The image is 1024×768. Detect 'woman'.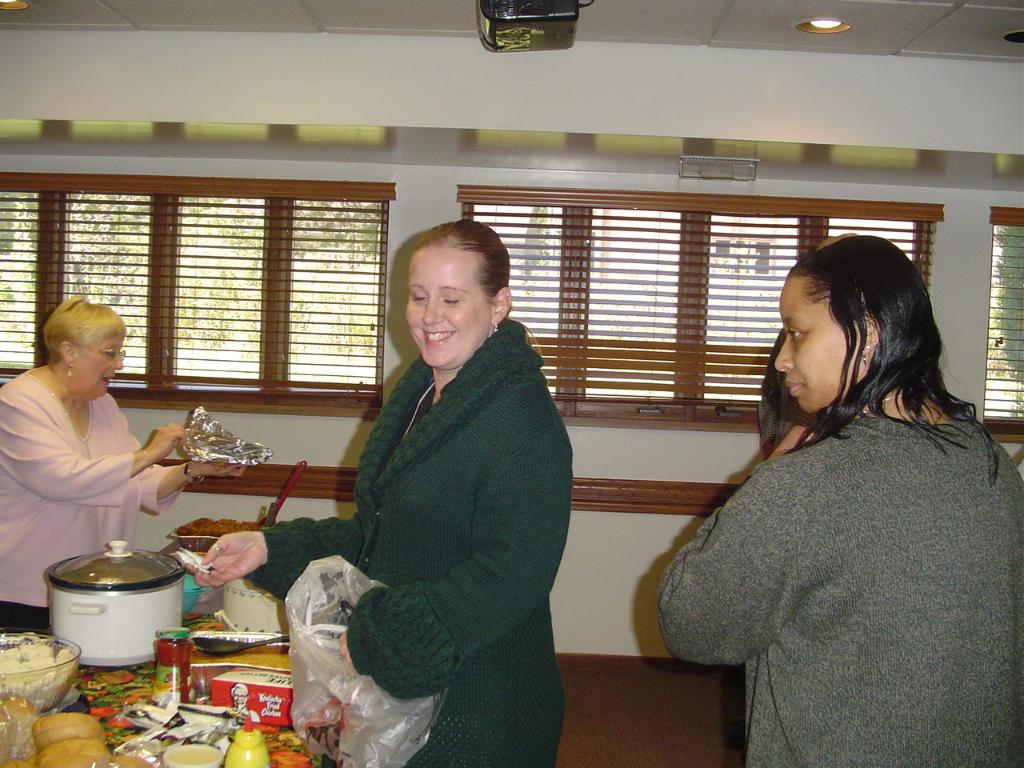
Detection: l=658, t=234, r=1023, b=767.
